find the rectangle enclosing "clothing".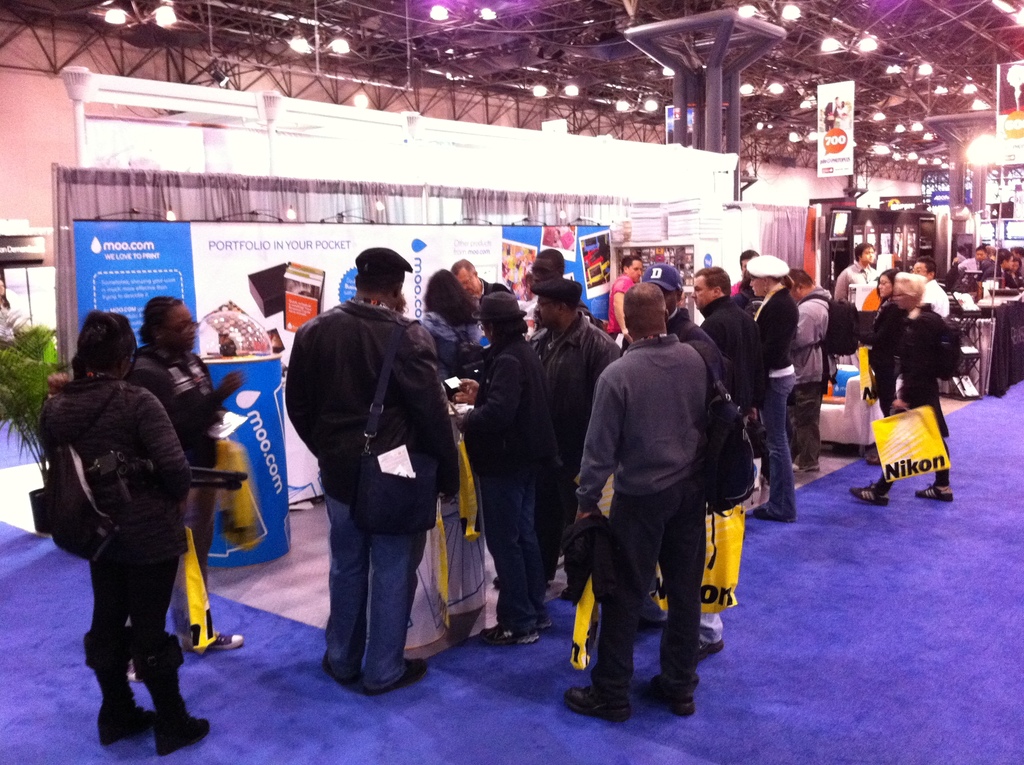
detection(646, 259, 680, 286).
